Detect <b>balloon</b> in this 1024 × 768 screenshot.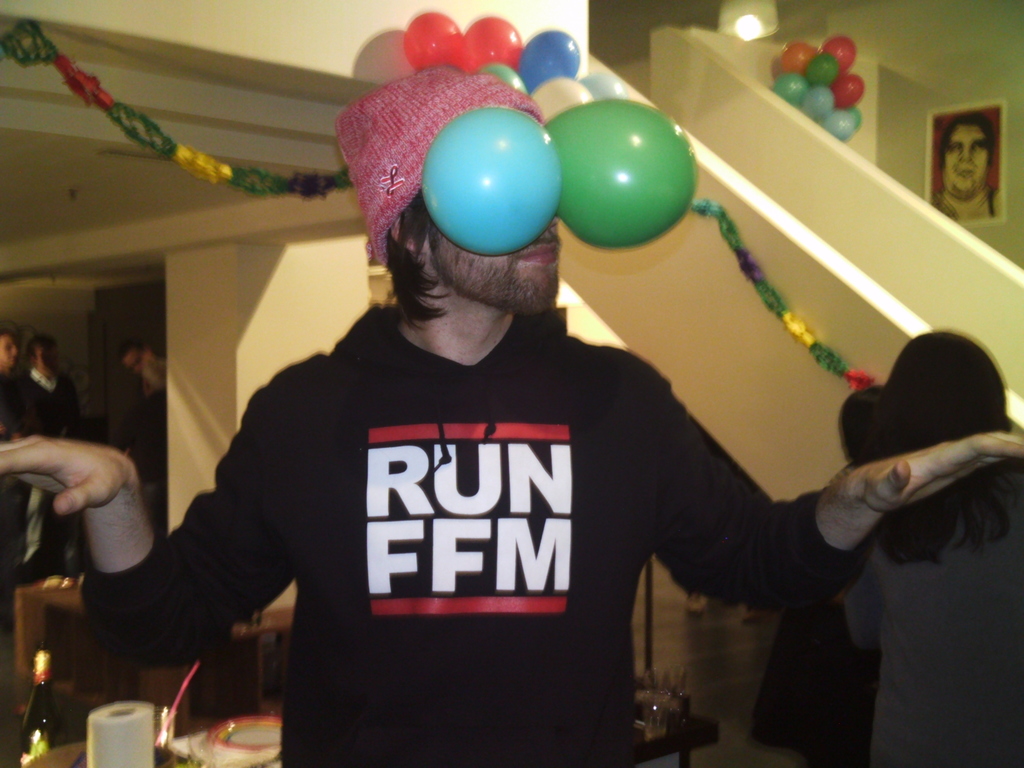
Detection: 458/13/520/71.
